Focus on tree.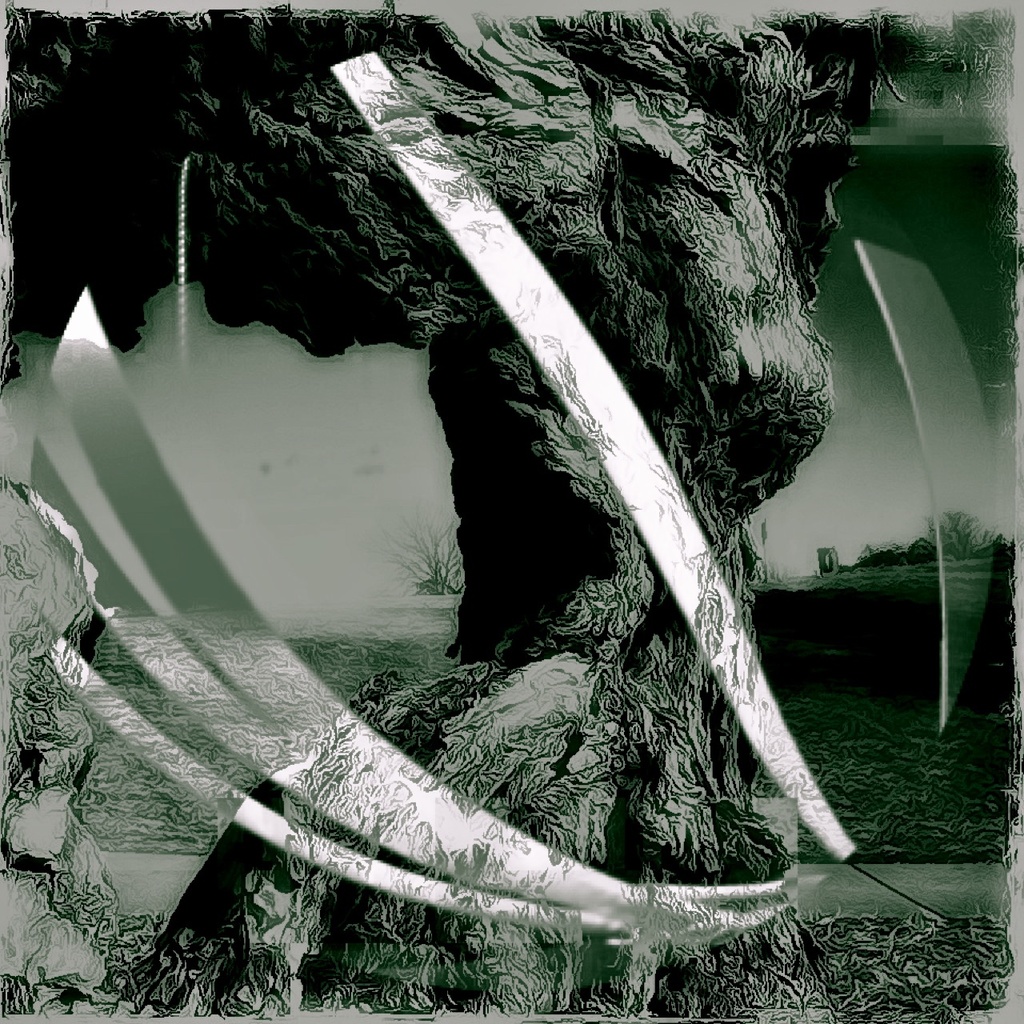
Focused at box=[2, 0, 1021, 1022].
